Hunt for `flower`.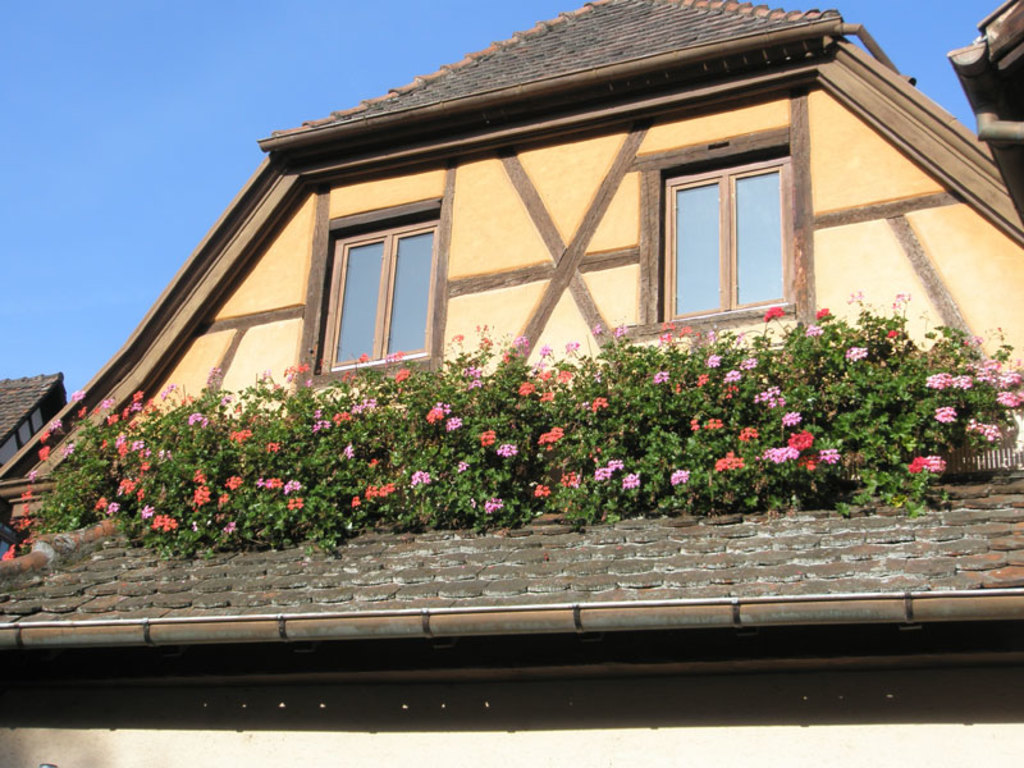
Hunted down at {"x1": 539, "y1": 344, "x2": 554, "y2": 360}.
